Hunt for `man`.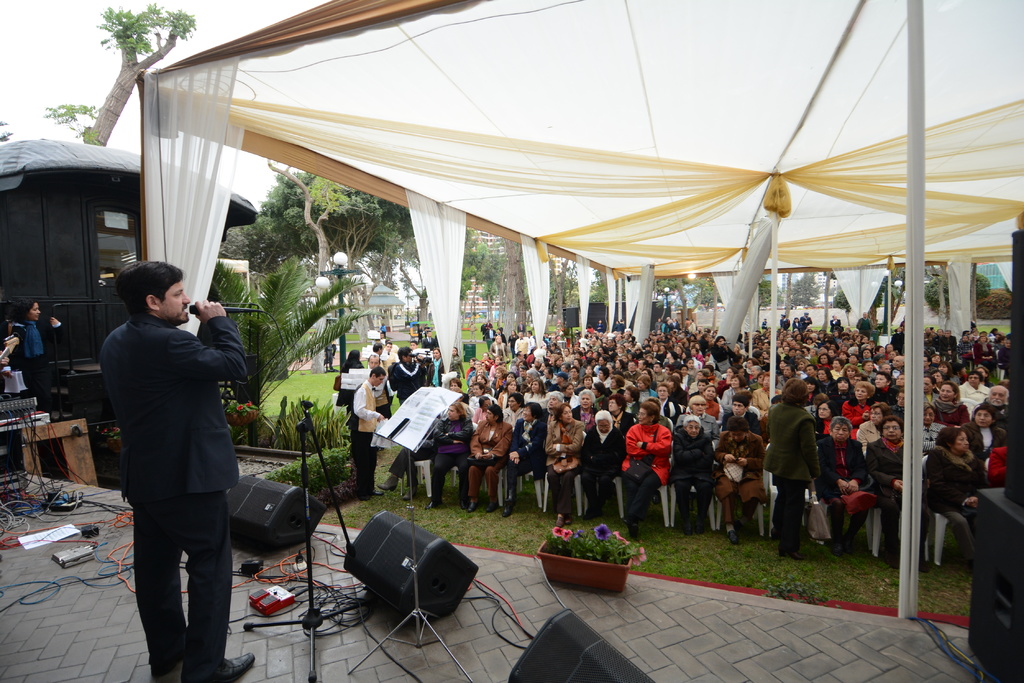
Hunted down at bbox=[351, 367, 384, 502].
